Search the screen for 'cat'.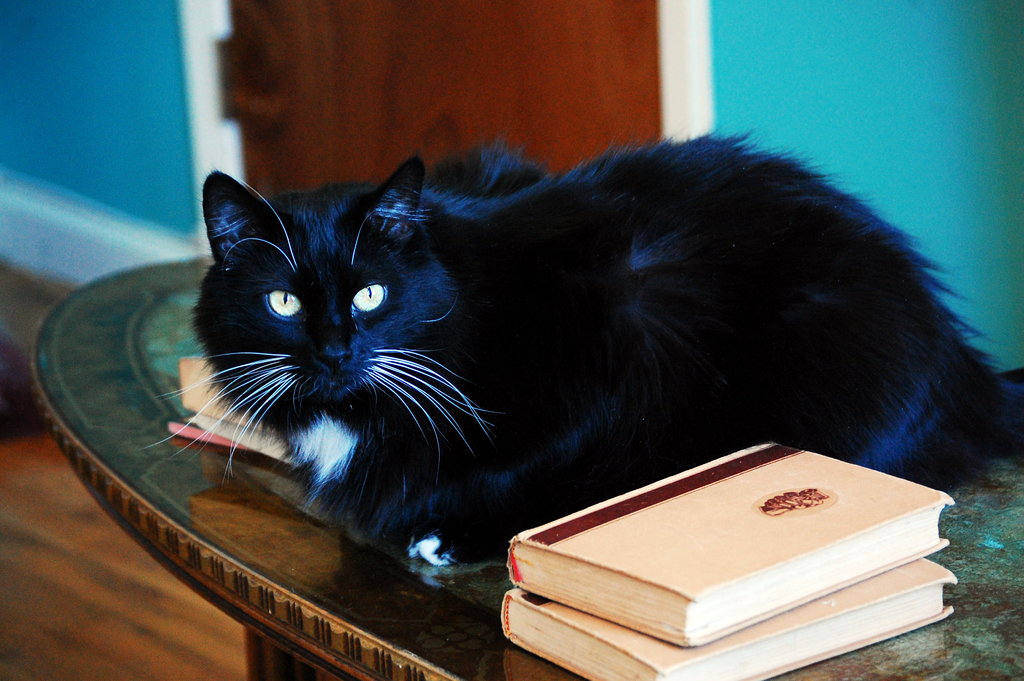
Found at (134,122,1022,561).
